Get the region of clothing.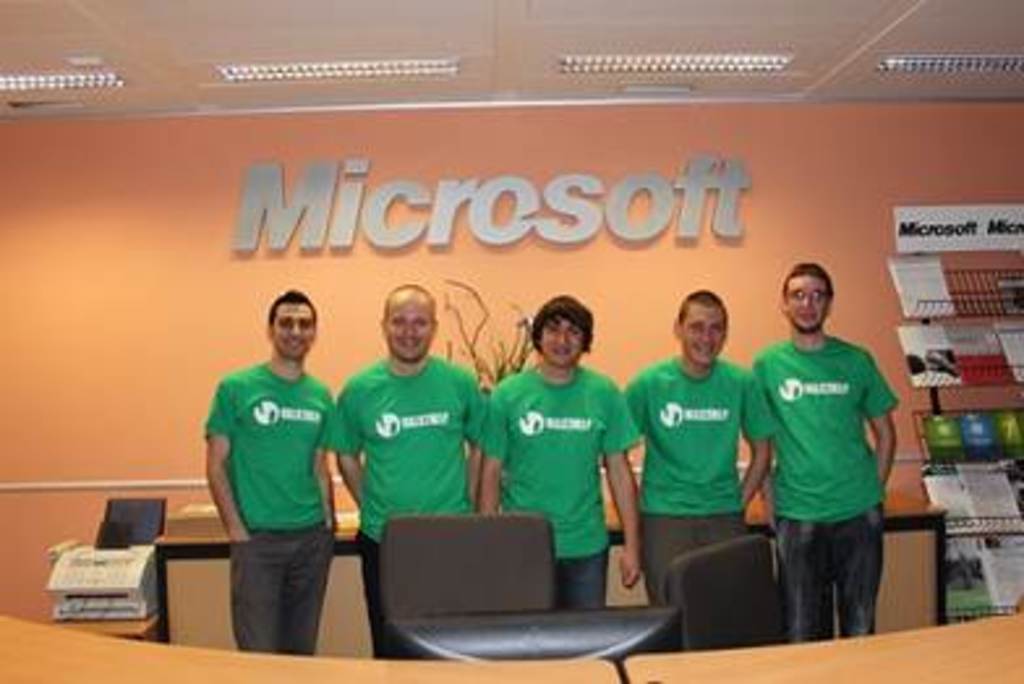
486/363/637/614.
